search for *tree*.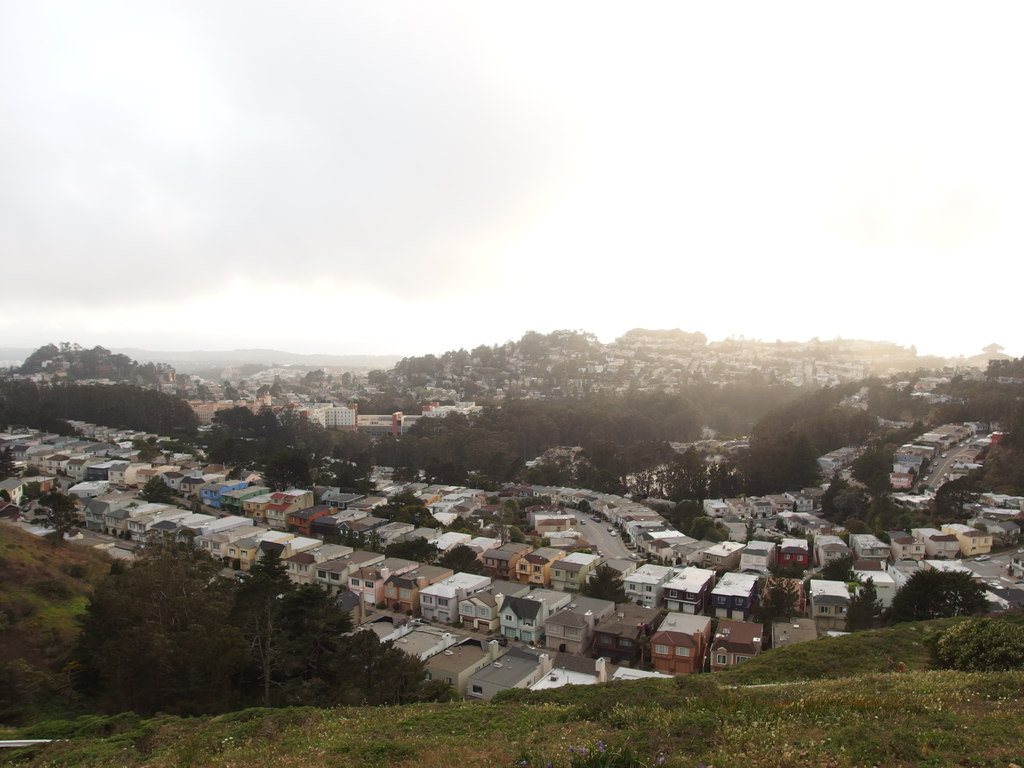
Found at BBox(366, 366, 392, 386).
